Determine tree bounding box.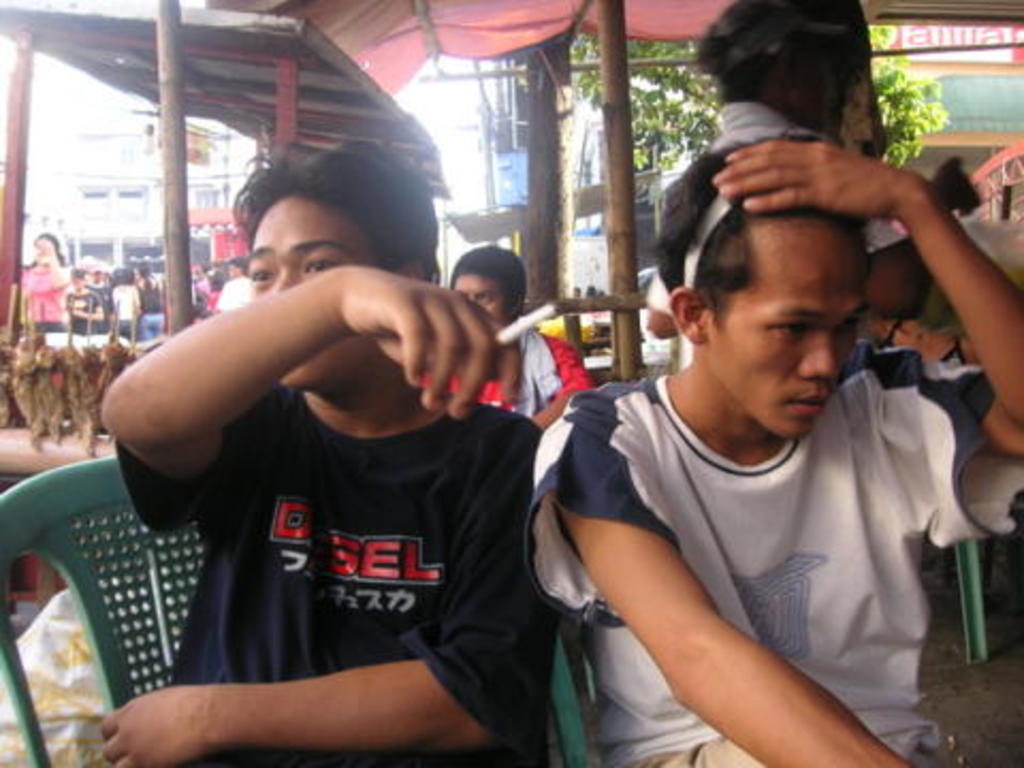
Determined: [514,11,954,307].
